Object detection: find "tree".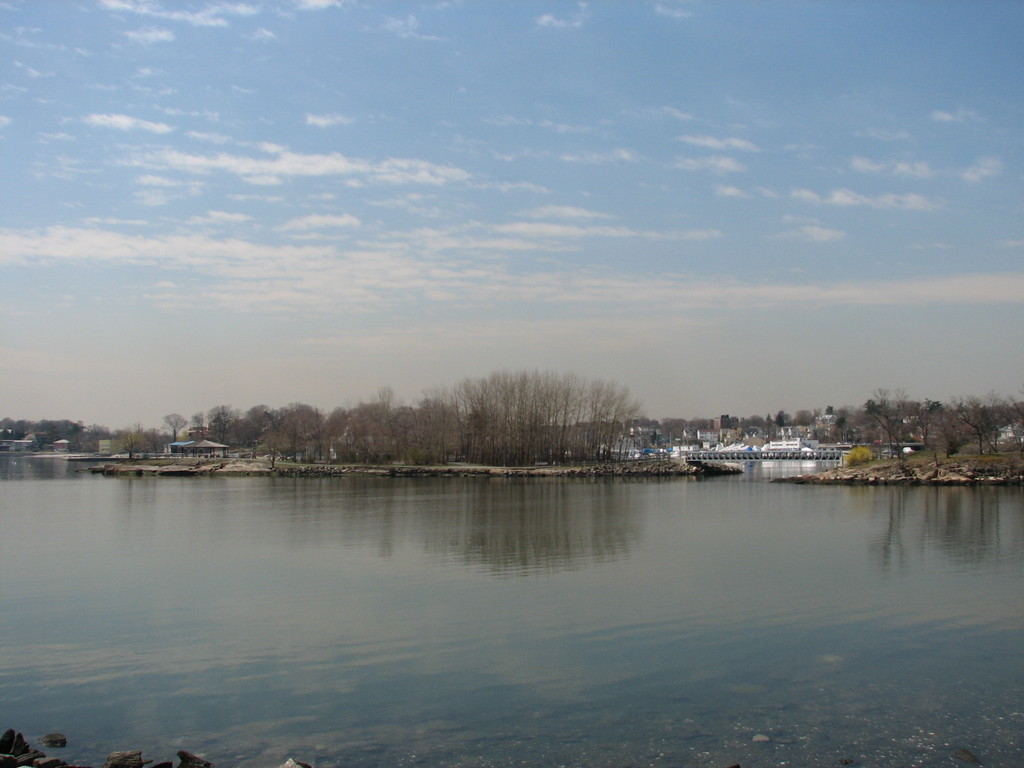
860 383 1023 476.
